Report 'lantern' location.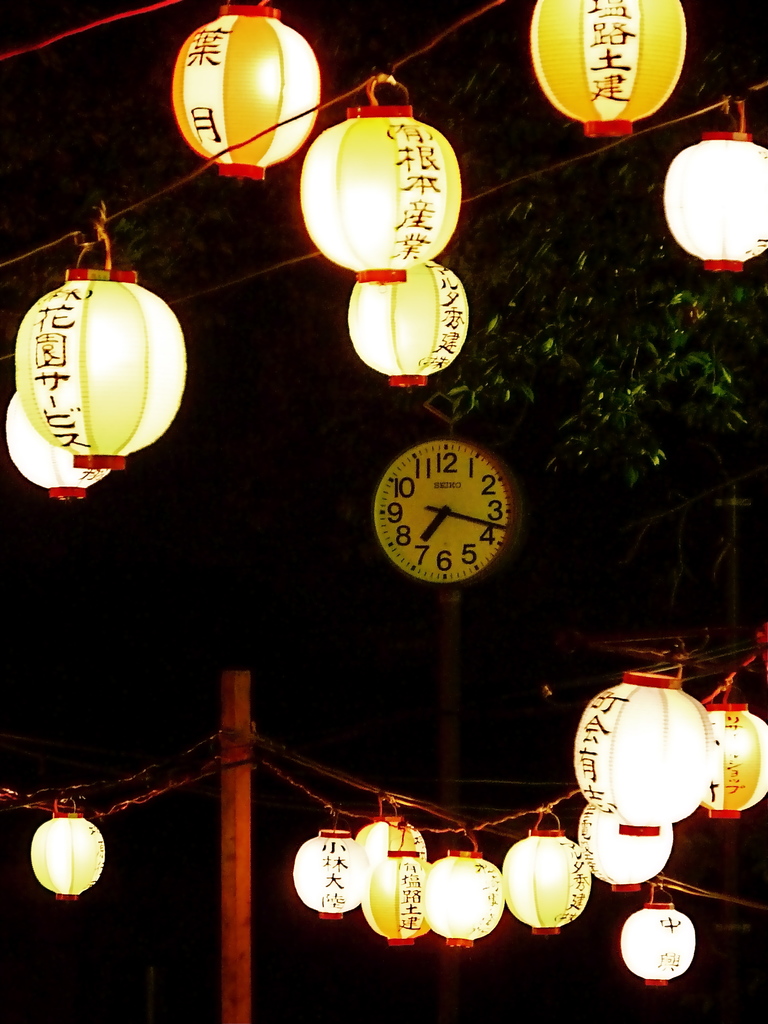
Report: left=3, top=390, right=113, bottom=503.
